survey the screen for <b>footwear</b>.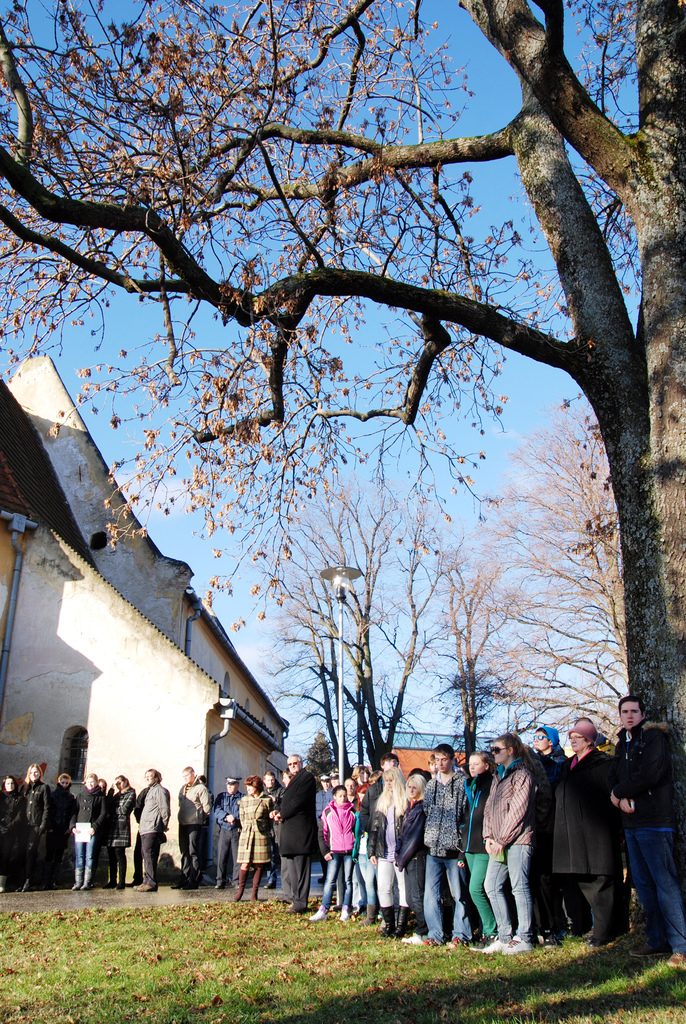
Survey found: 265,882,275,889.
